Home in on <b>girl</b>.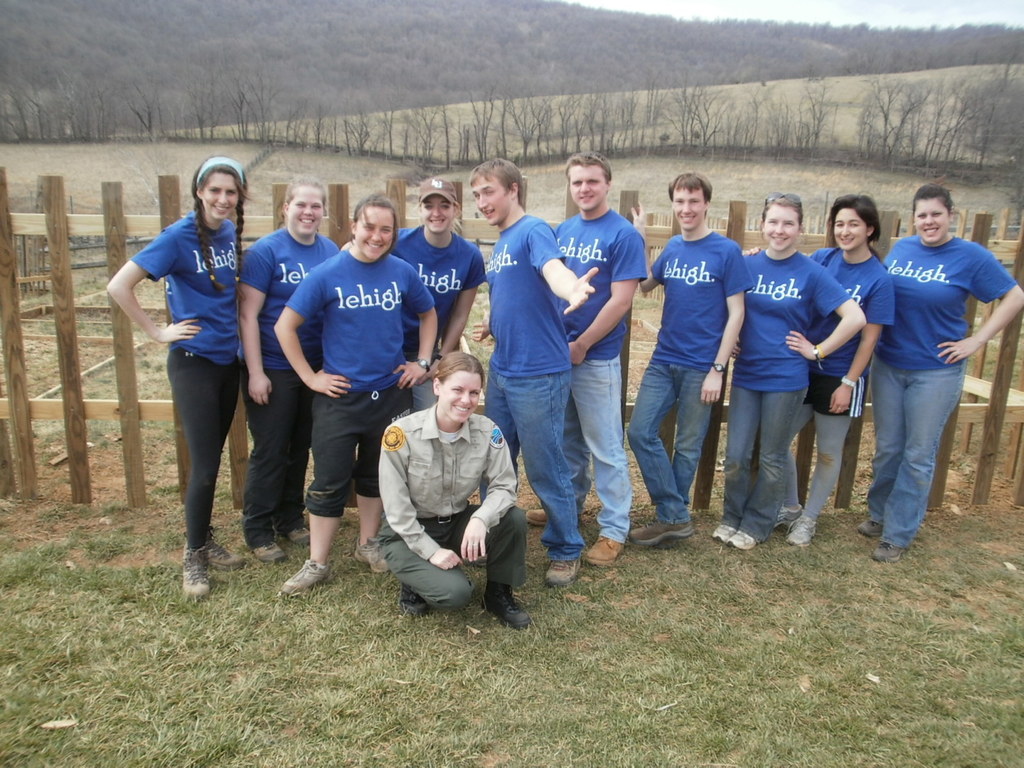
Homed in at (109, 155, 250, 605).
